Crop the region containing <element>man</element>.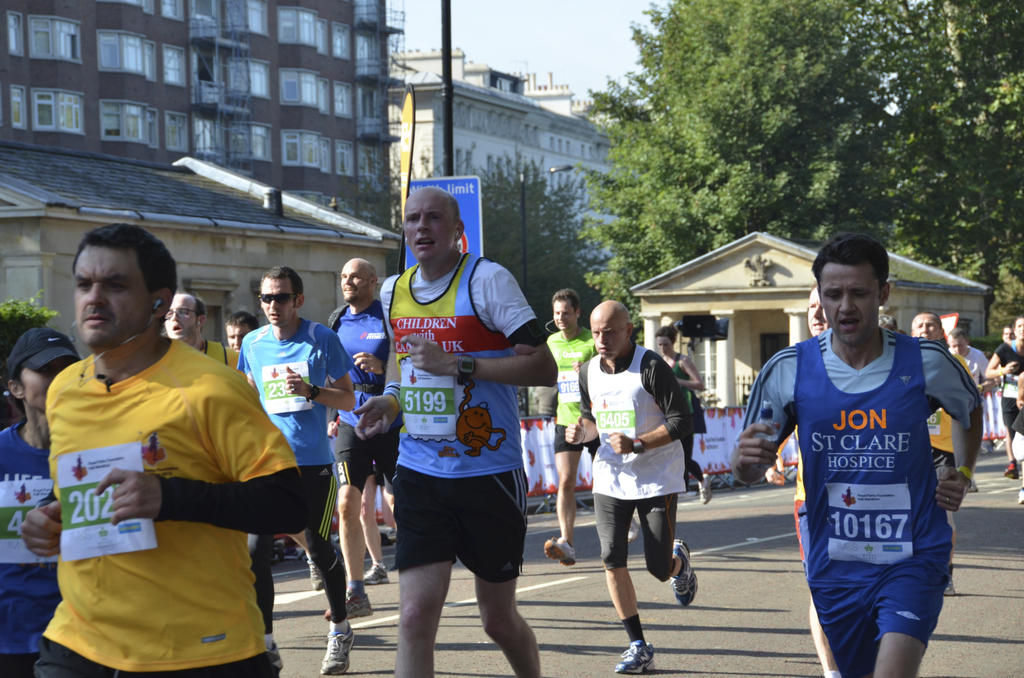
Crop region: box(1001, 325, 1016, 342).
